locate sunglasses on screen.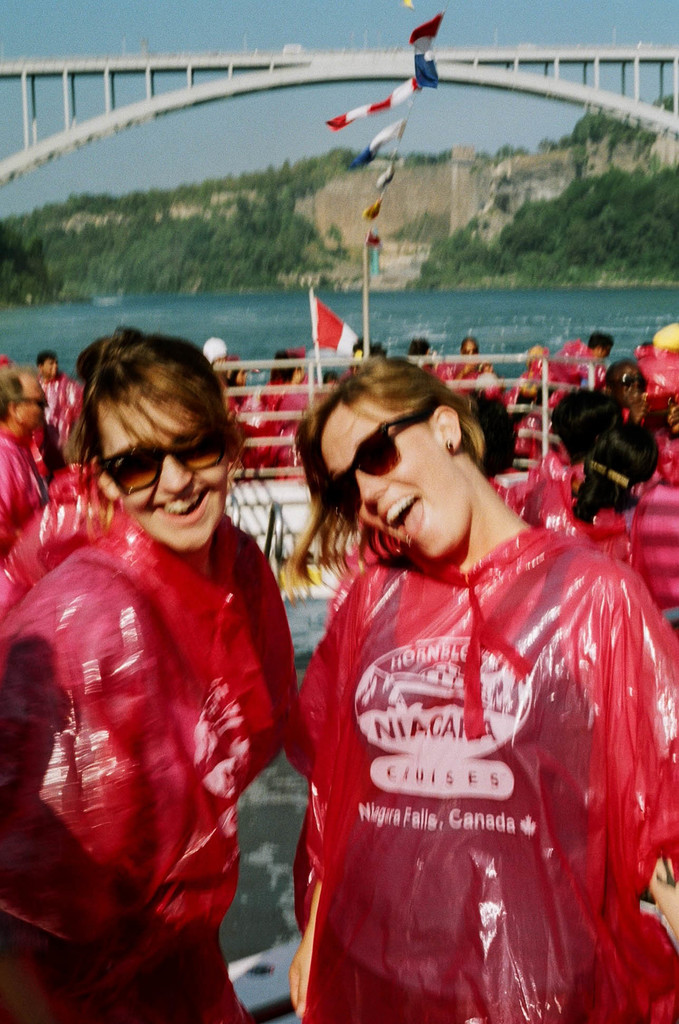
On screen at BBox(321, 413, 431, 509).
